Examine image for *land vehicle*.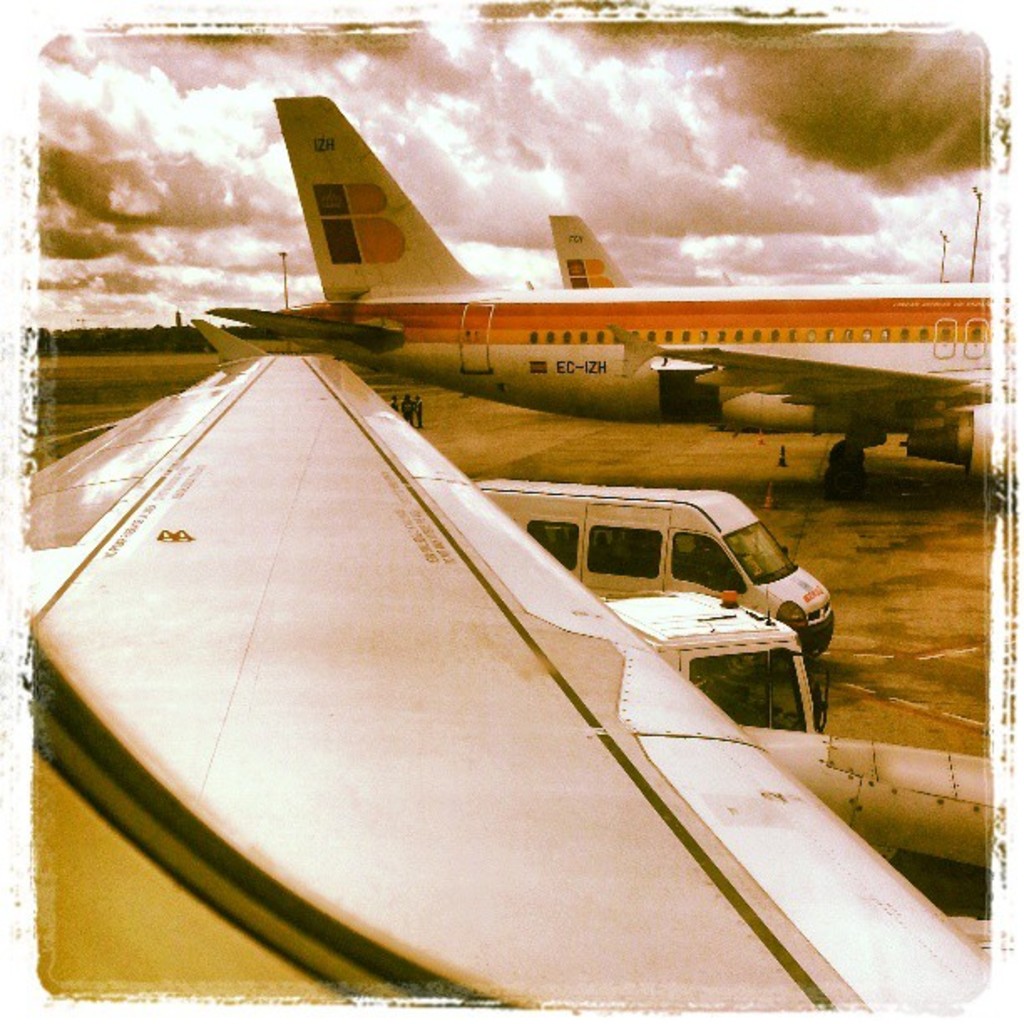
Examination result: (left=601, top=584, right=830, bottom=736).
